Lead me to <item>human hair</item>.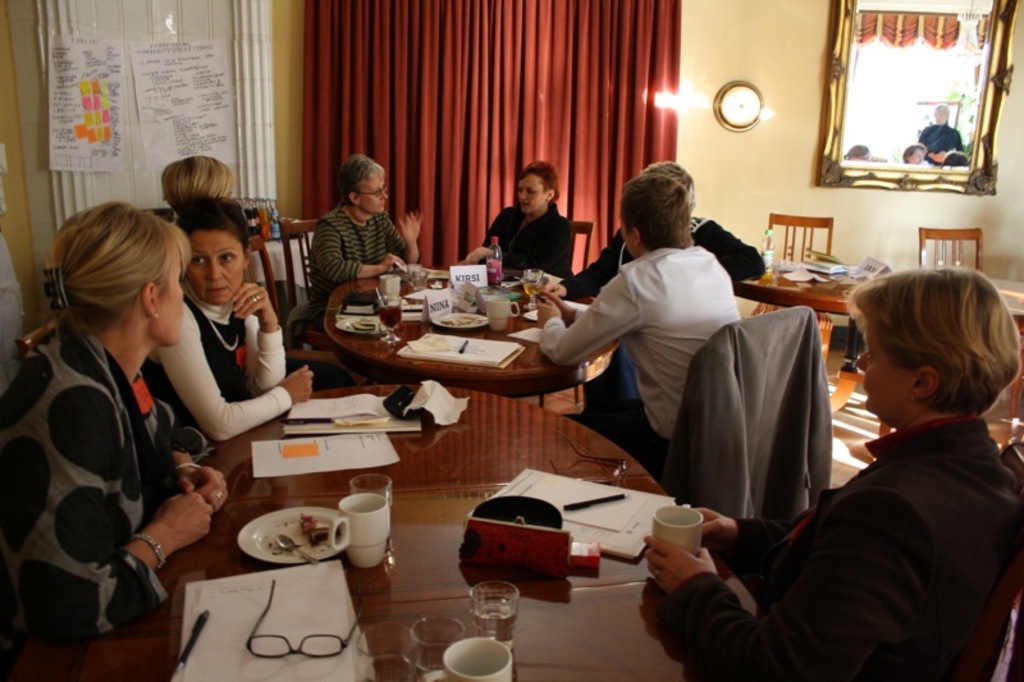
Lead to bbox=[44, 191, 178, 369].
